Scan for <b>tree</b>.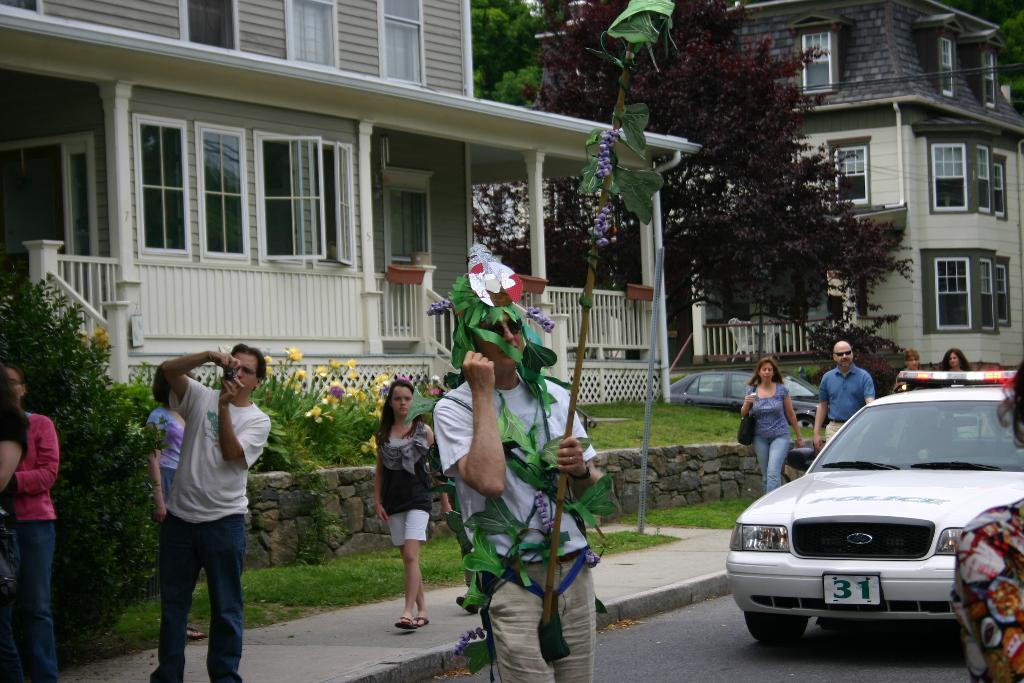
Scan result: {"left": 467, "top": 0, "right": 549, "bottom": 117}.
